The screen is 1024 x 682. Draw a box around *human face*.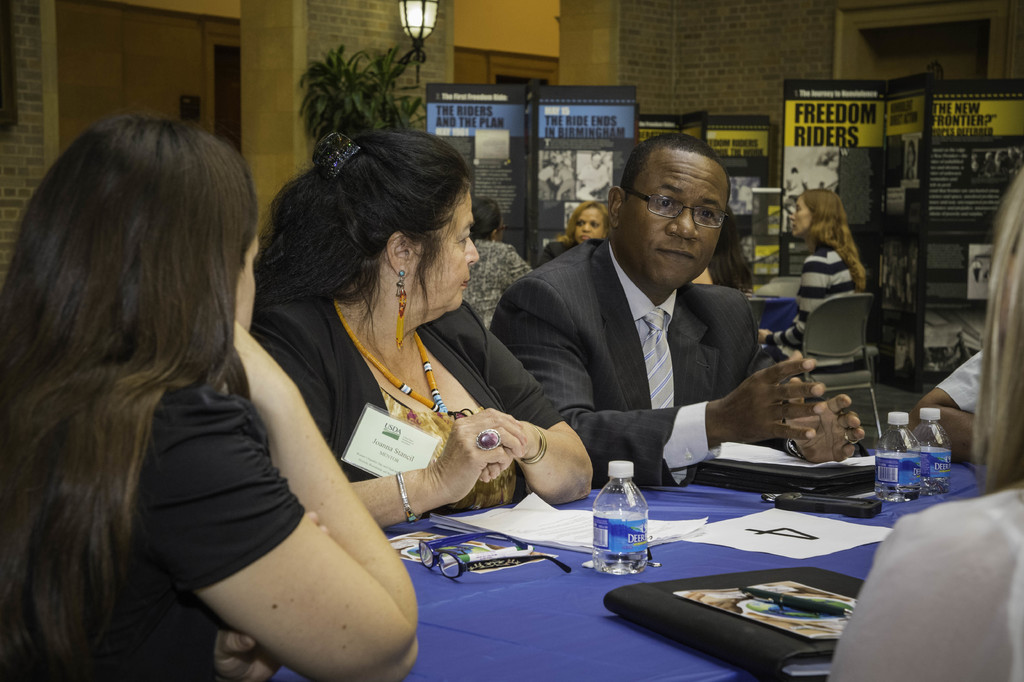
select_region(787, 195, 815, 238).
